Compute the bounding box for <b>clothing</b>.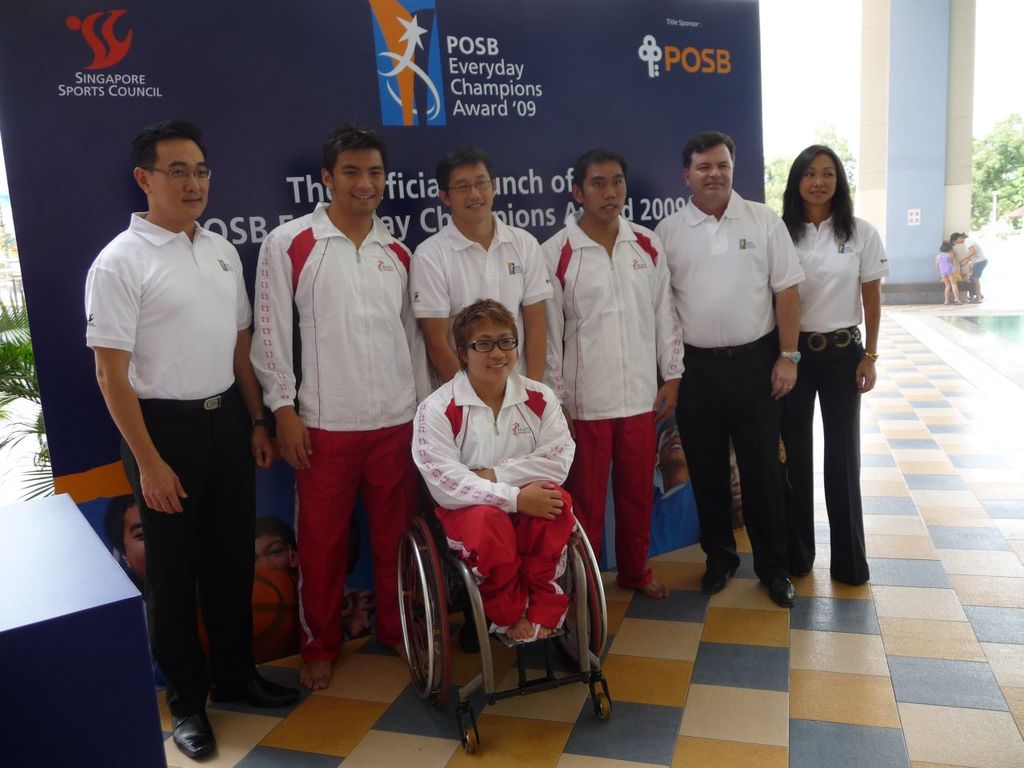
select_region(534, 202, 686, 590).
